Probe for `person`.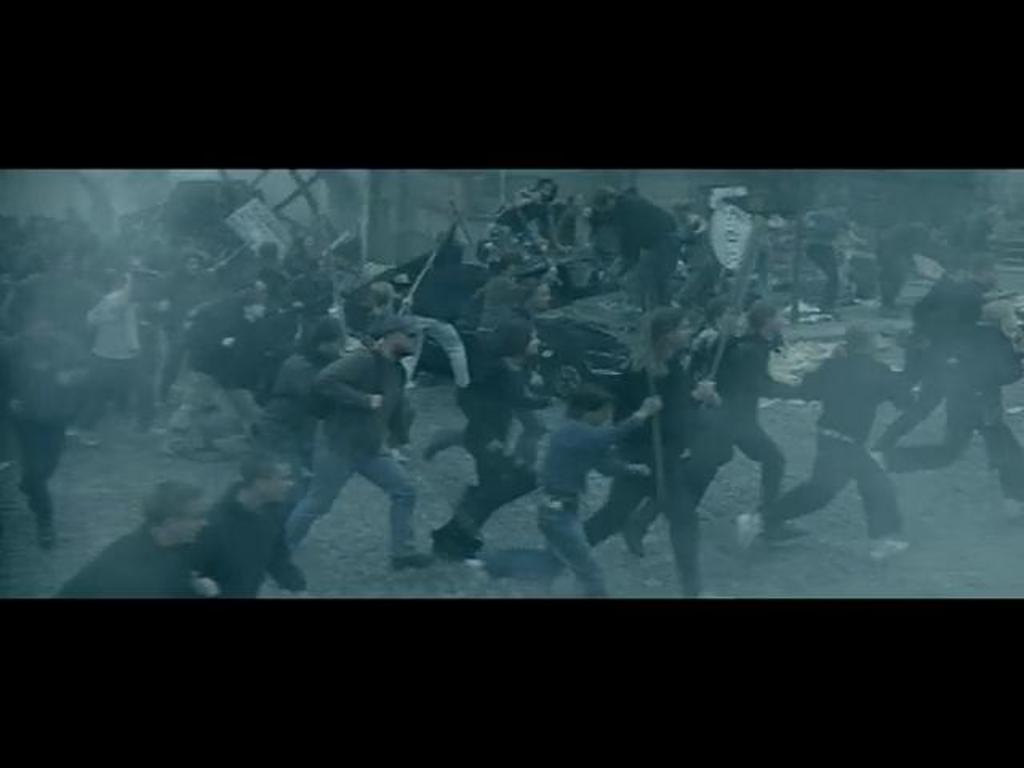
Probe result: locate(75, 270, 166, 445).
